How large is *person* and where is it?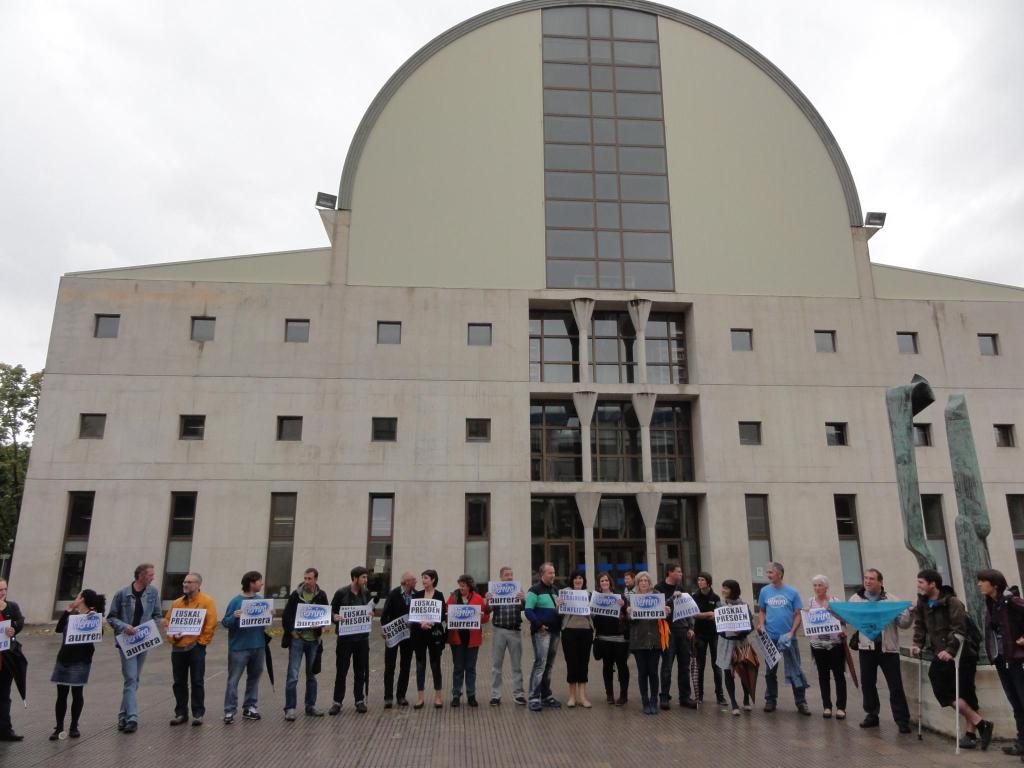
Bounding box: bbox=[801, 574, 845, 714].
